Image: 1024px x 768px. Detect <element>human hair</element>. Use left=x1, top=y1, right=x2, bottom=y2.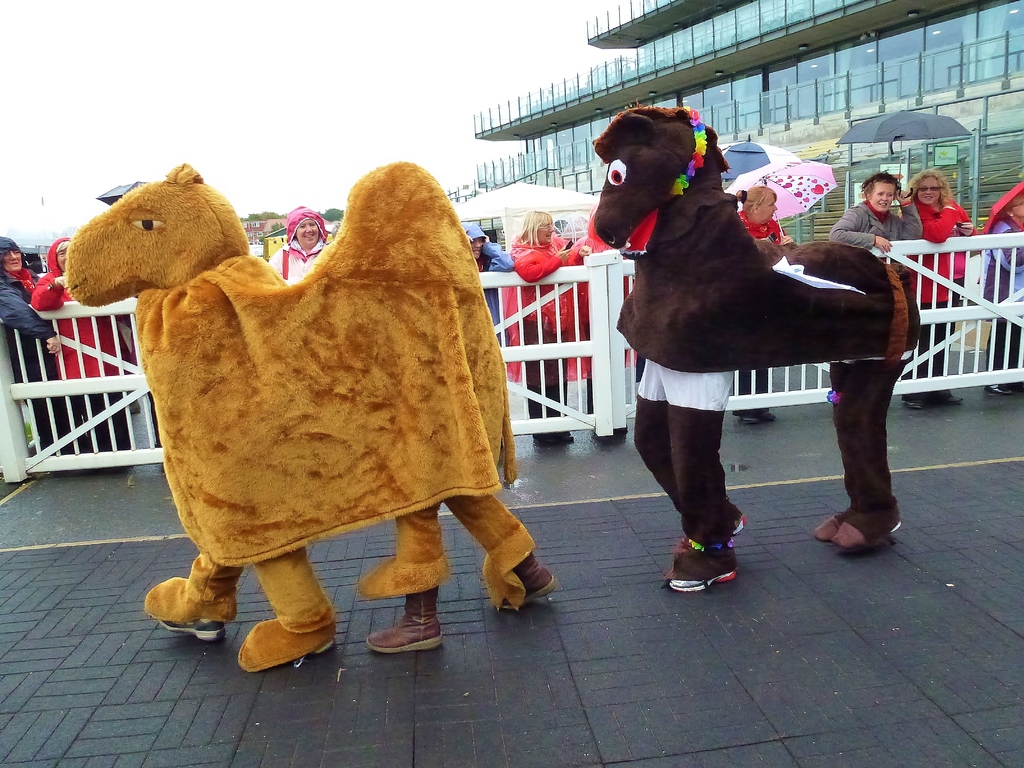
left=901, top=169, right=955, bottom=207.
